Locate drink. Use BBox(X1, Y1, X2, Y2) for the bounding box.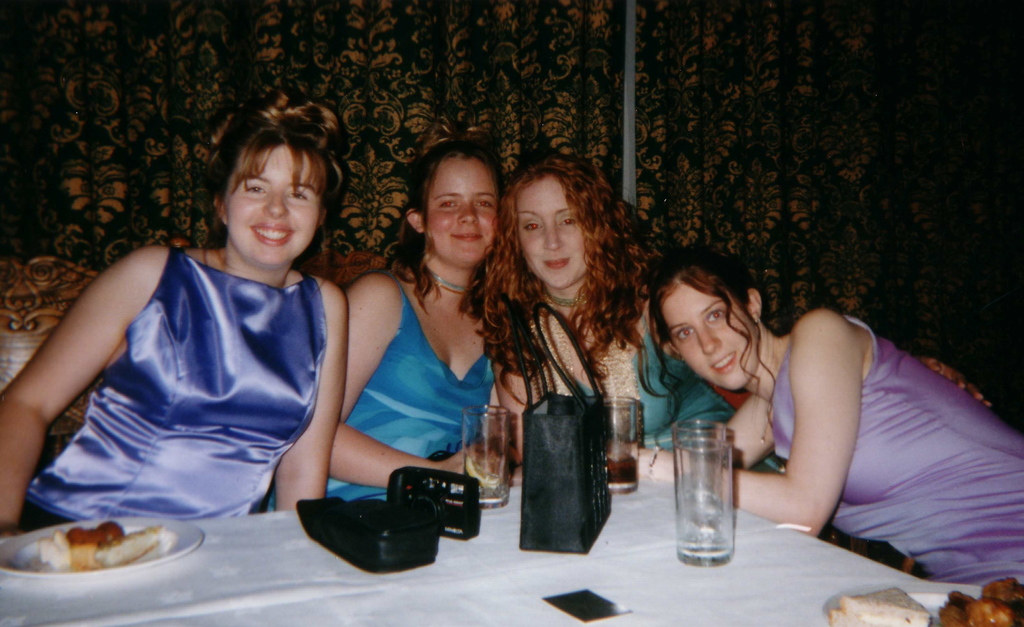
BBox(598, 454, 641, 489).
